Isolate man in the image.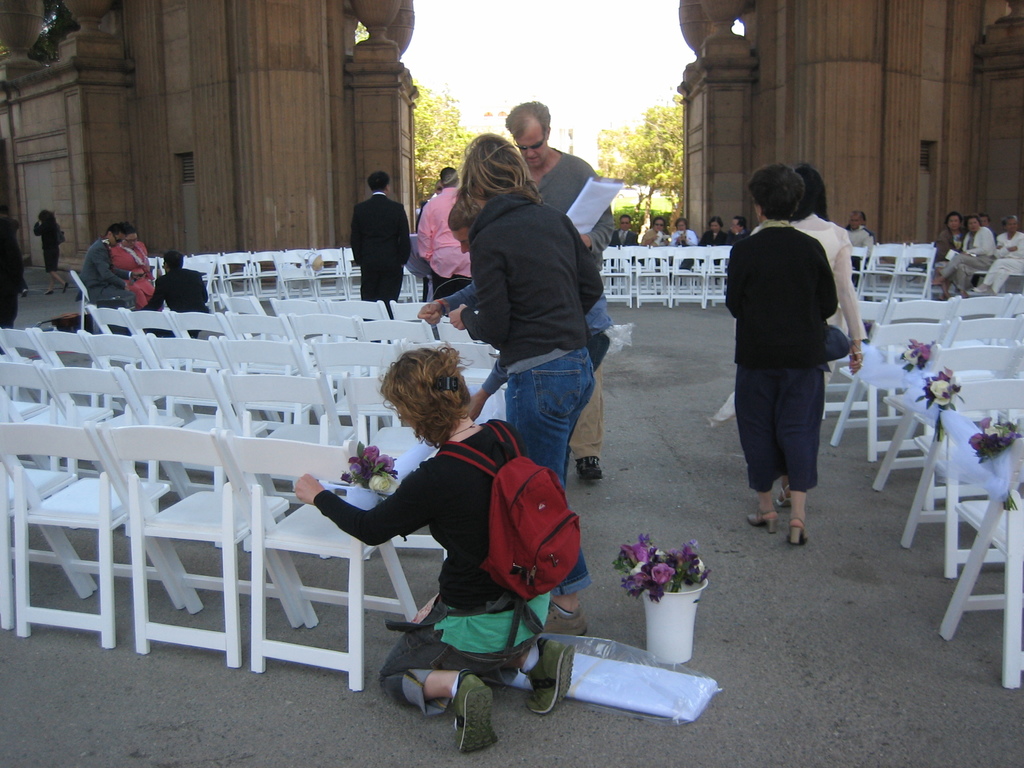
Isolated region: [418, 191, 612, 487].
